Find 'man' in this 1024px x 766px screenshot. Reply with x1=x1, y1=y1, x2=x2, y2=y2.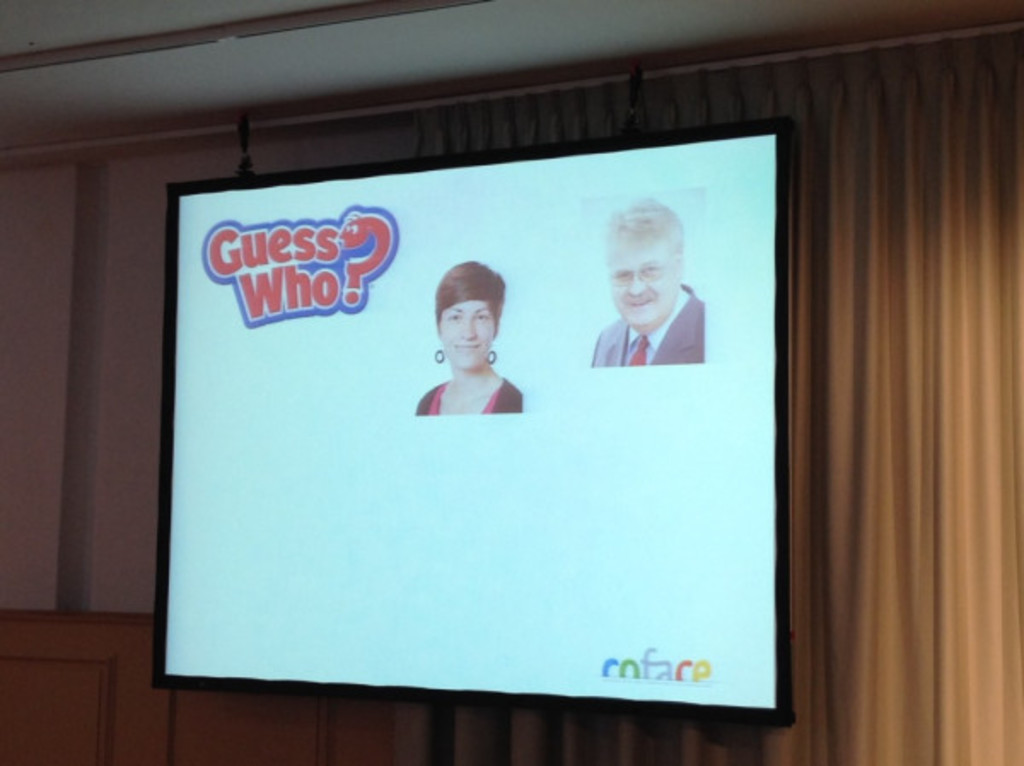
x1=585, y1=206, x2=713, y2=377.
